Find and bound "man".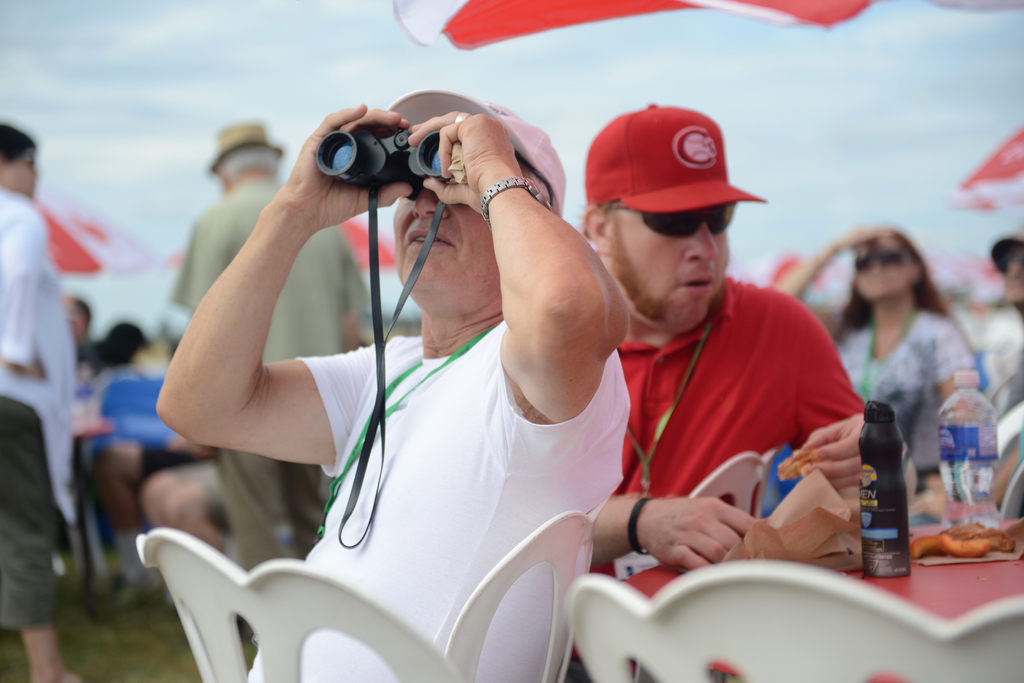
Bound: {"x1": 170, "y1": 125, "x2": 378, "y2": 640}.
